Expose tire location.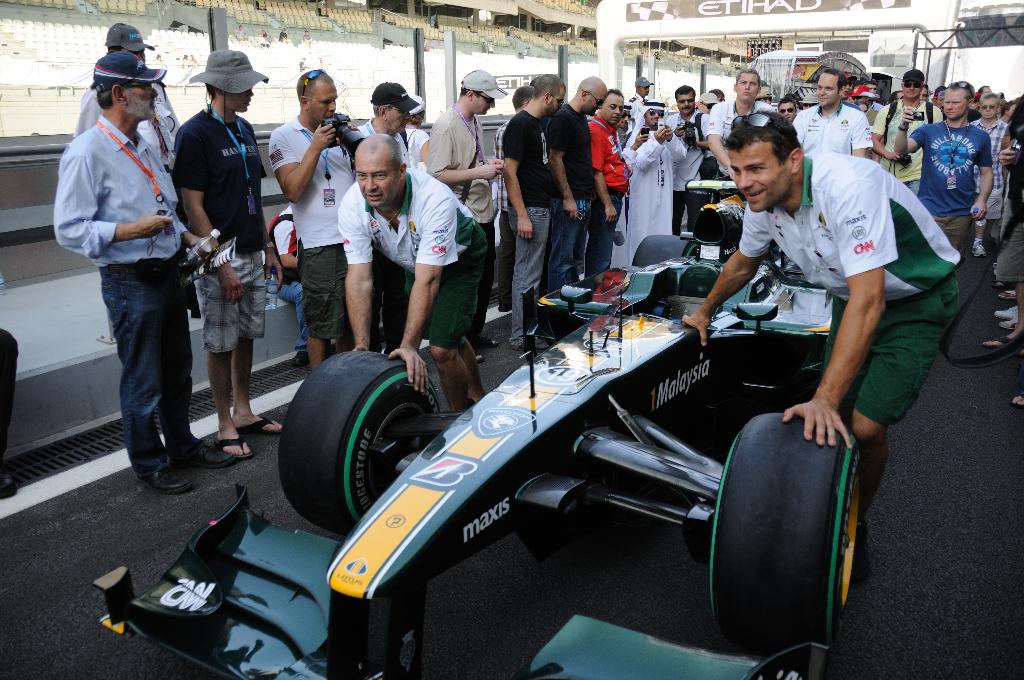
Exposed at region(275, 348, 429, 539).
